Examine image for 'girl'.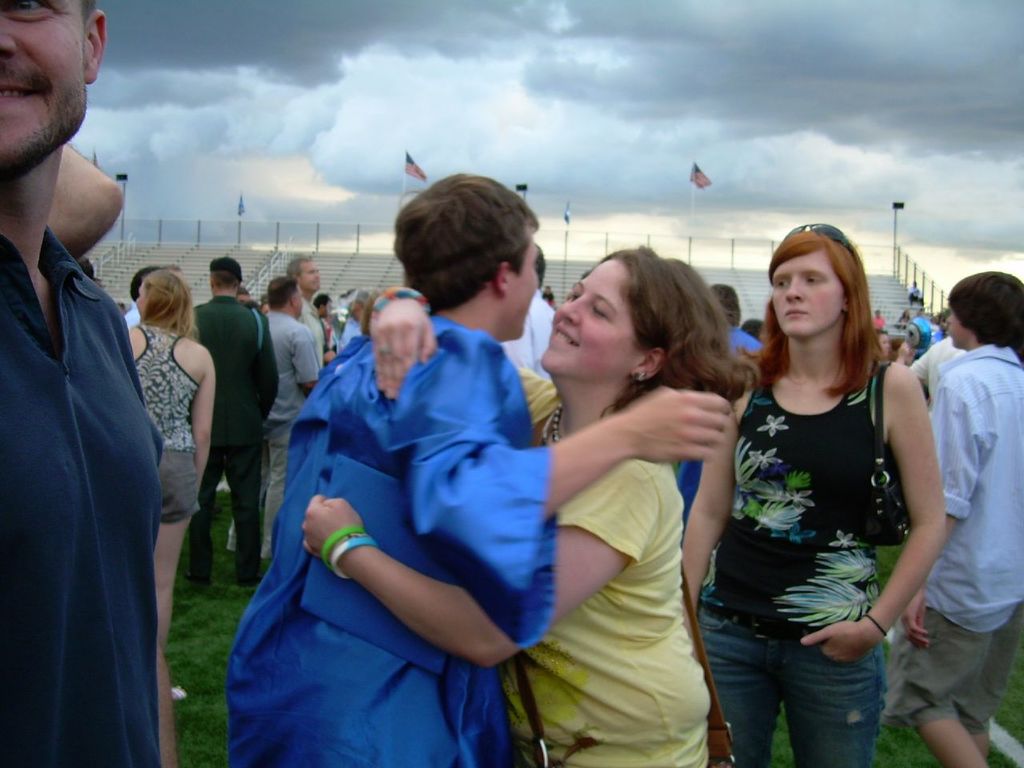
Examination result: 298:242:755:767.
